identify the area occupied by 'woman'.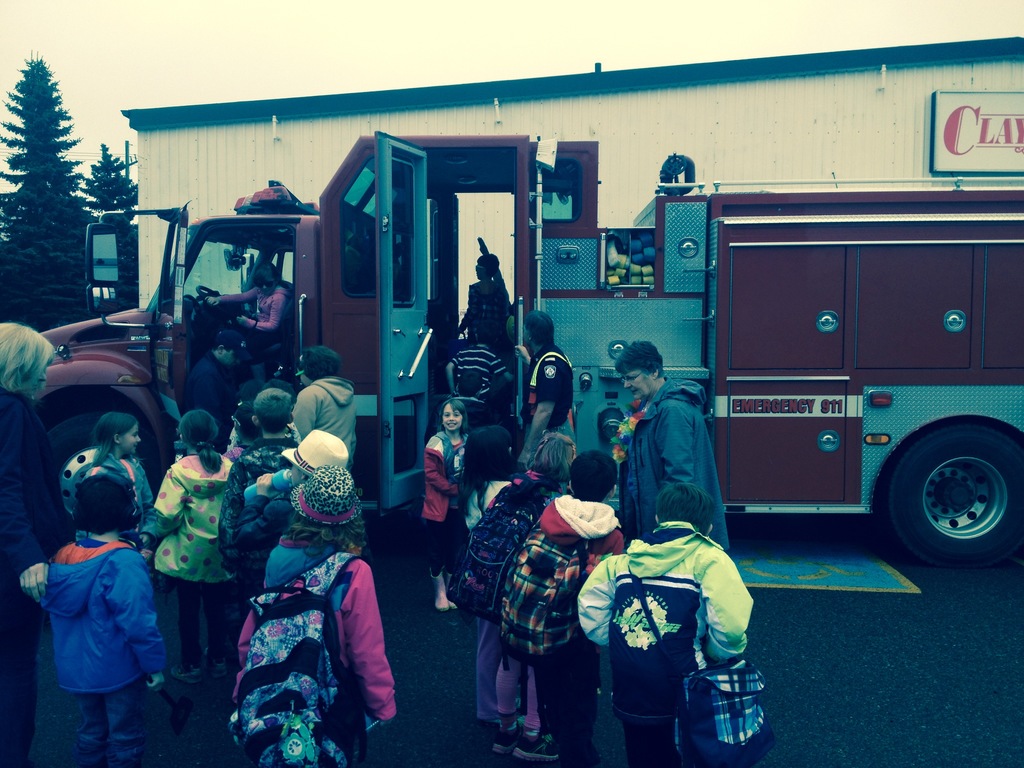
Area: bbox=[609, 341, 736, 555].
